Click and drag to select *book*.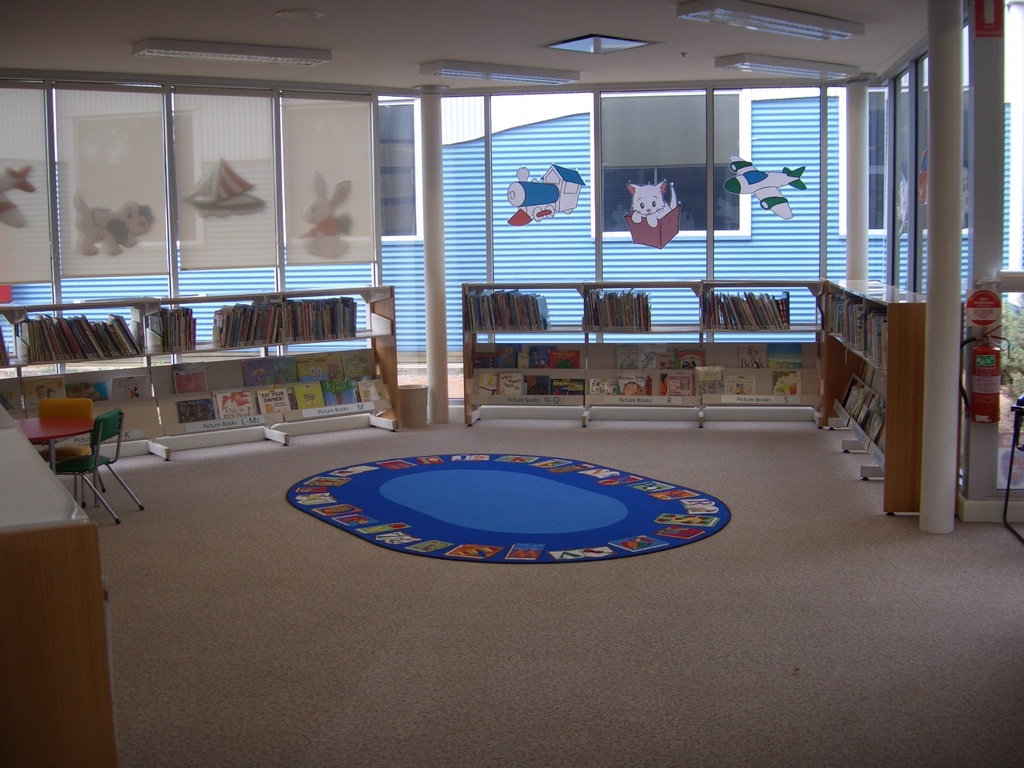
Selection: l=666, t=371, r=693, b=396.
